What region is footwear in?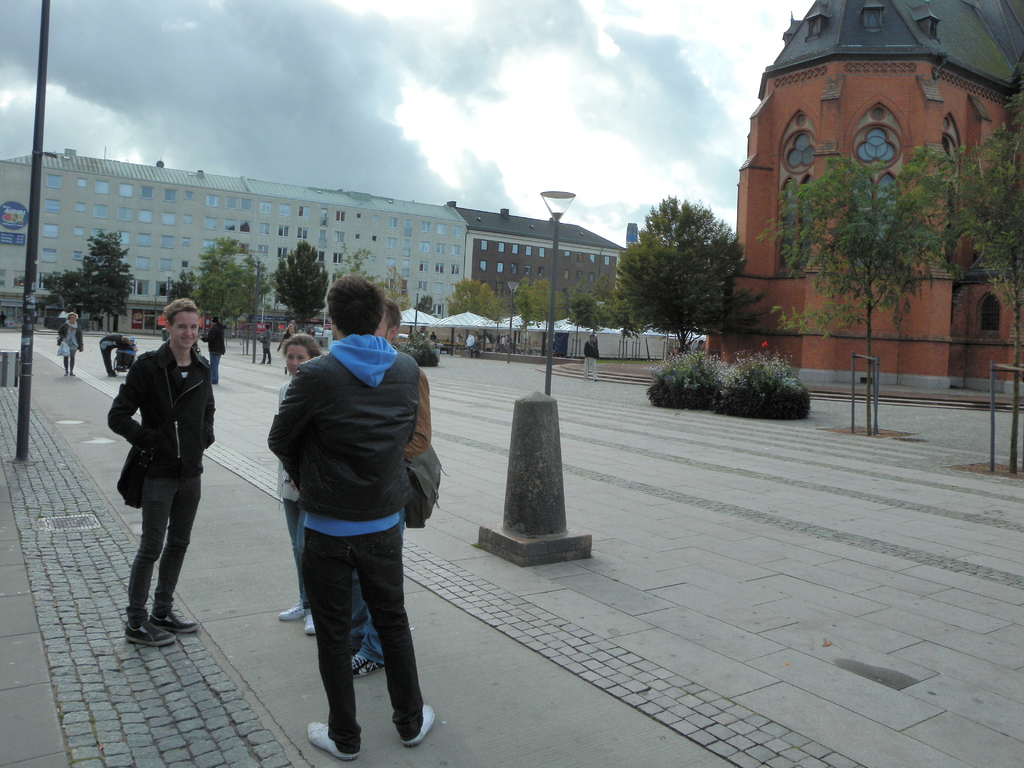
left=308, top=721, right=358, bottom=760.
